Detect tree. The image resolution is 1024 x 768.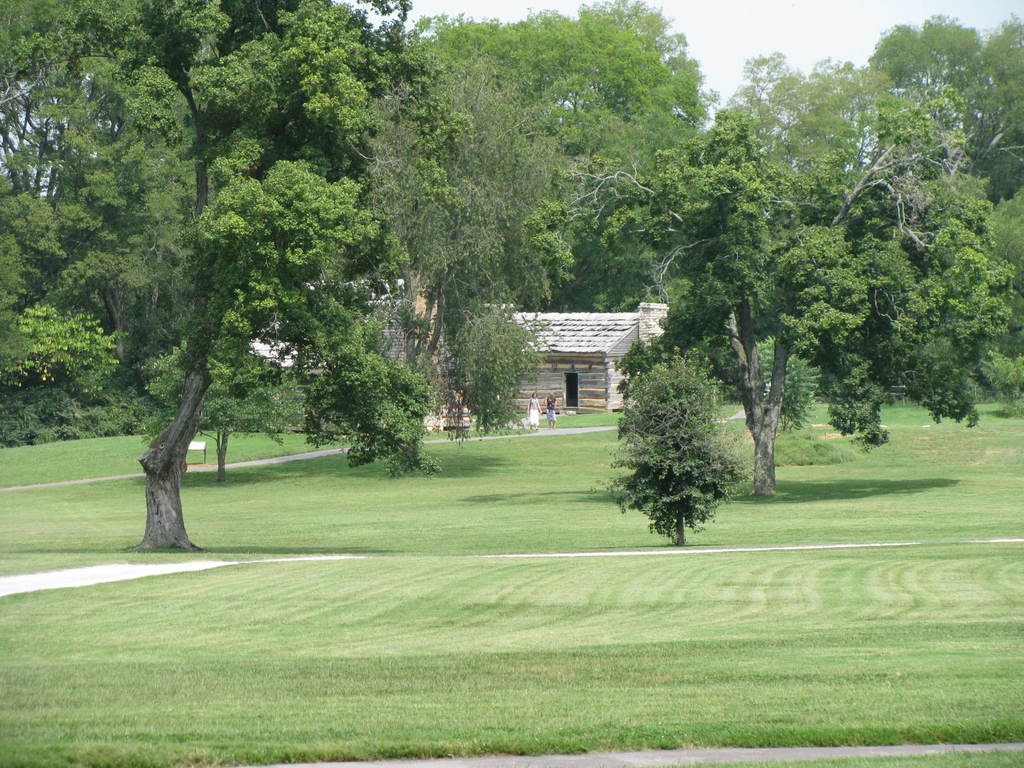
x1=360 y1=35 x2=615 y2=421.
